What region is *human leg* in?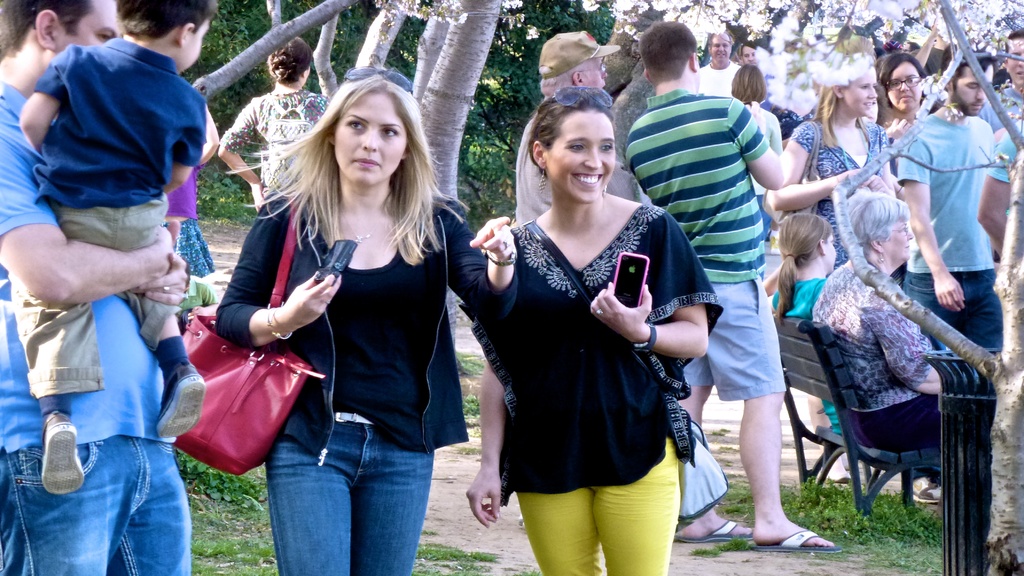
select_region(595, 436, 679, 573).
